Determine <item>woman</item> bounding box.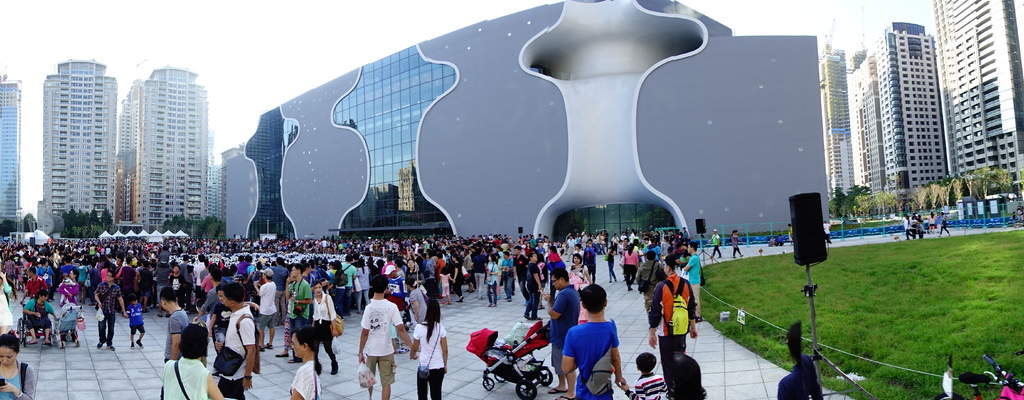
Determined: select_region(446, 249, 467, 304).
